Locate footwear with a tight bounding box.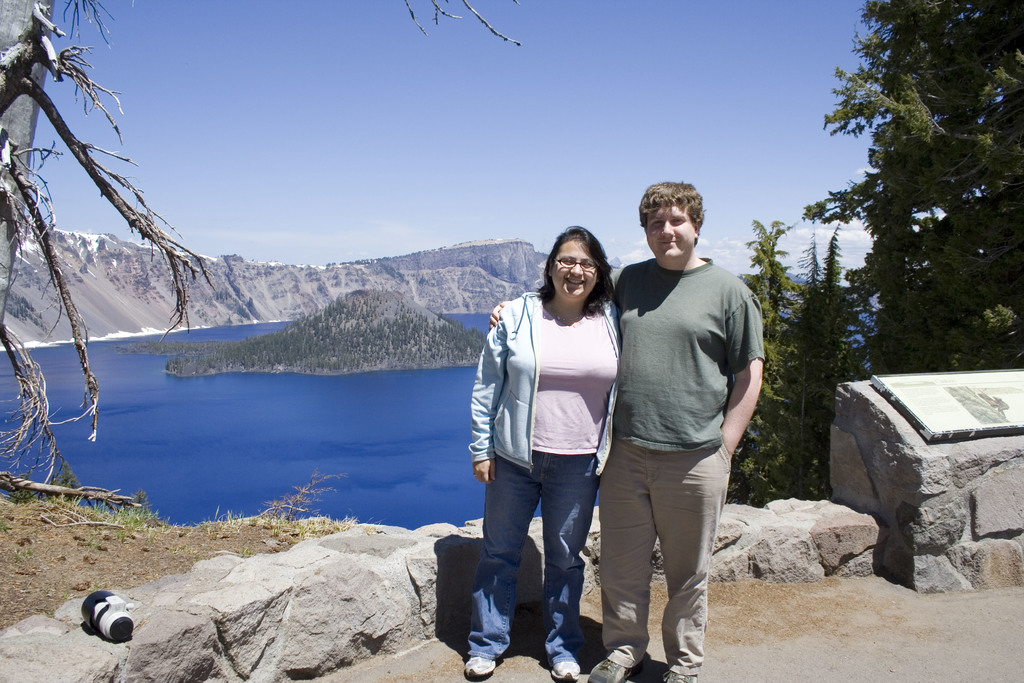
left=550, top=652, right=579, bottom=682.
